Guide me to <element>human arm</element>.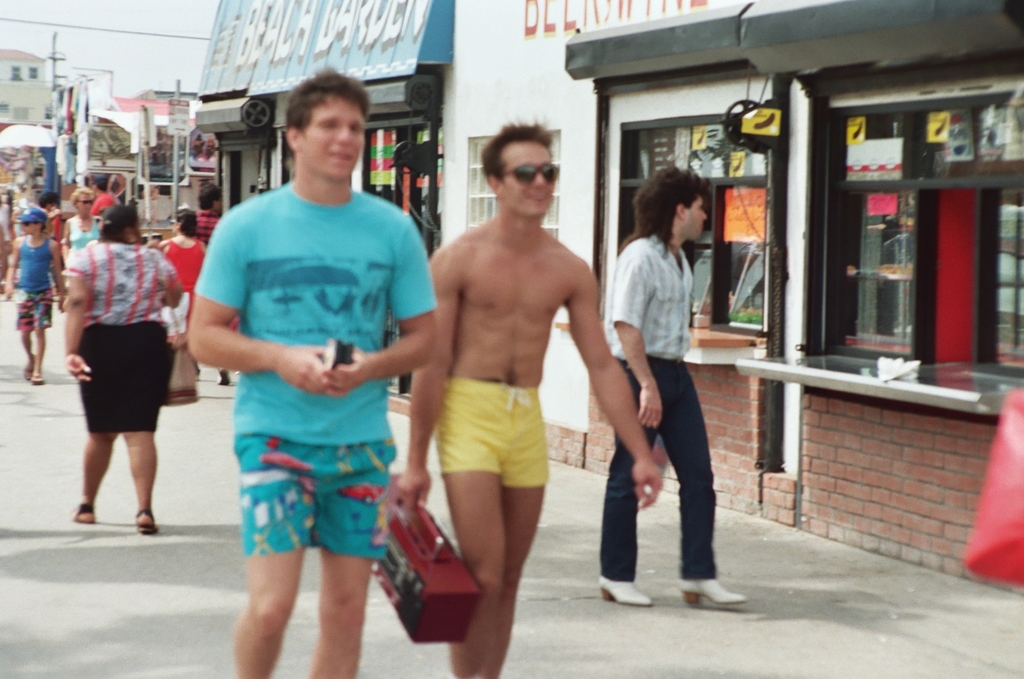
Guidance: (x1=320, y1=209, x2=440, y2=399).
